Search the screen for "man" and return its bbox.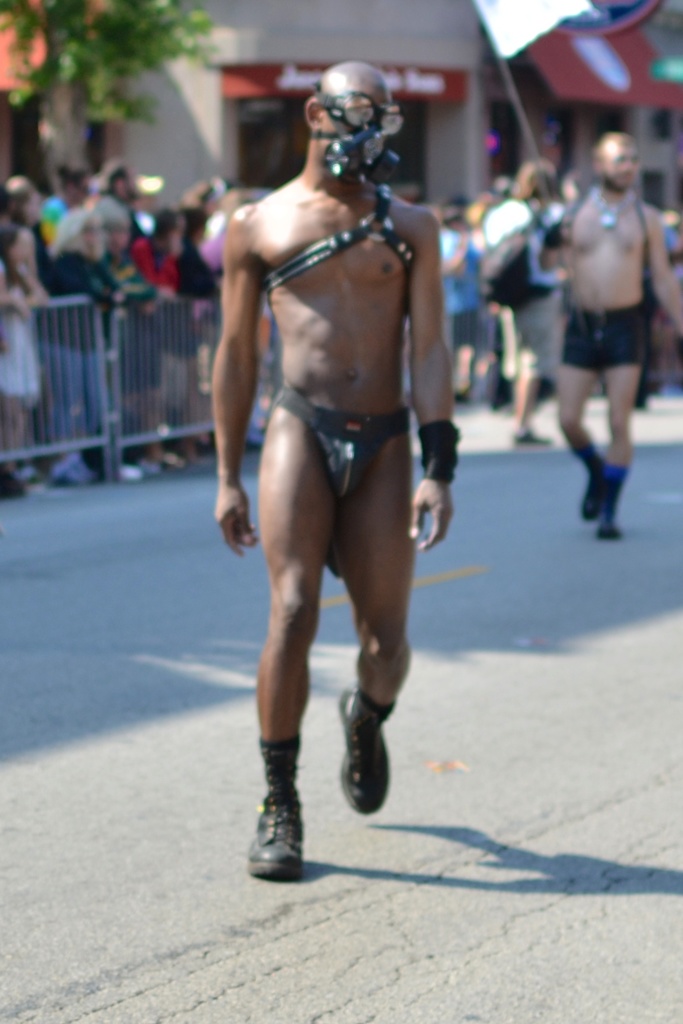
Found: left=203, top=41, right=465, bottom=897.
